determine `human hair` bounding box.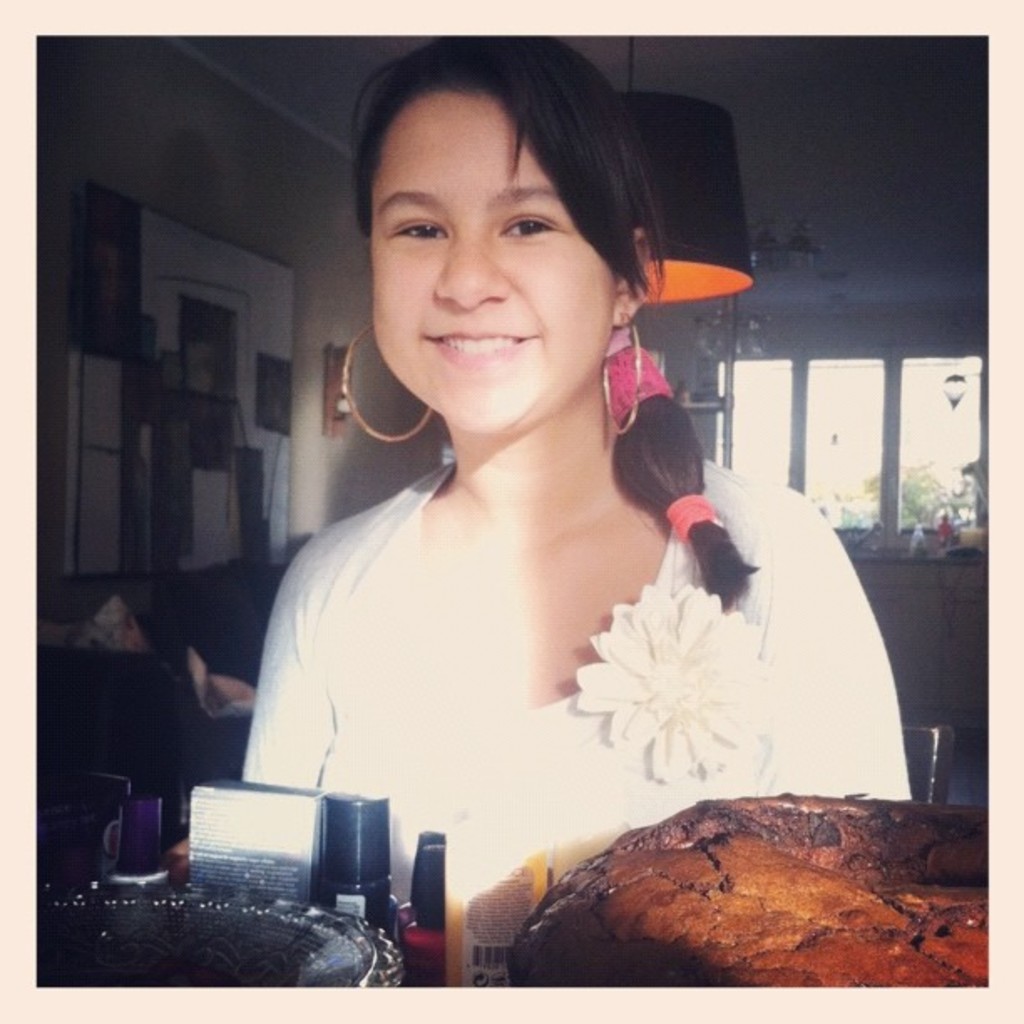
Determined: detection(306, 92, 753, 549).
